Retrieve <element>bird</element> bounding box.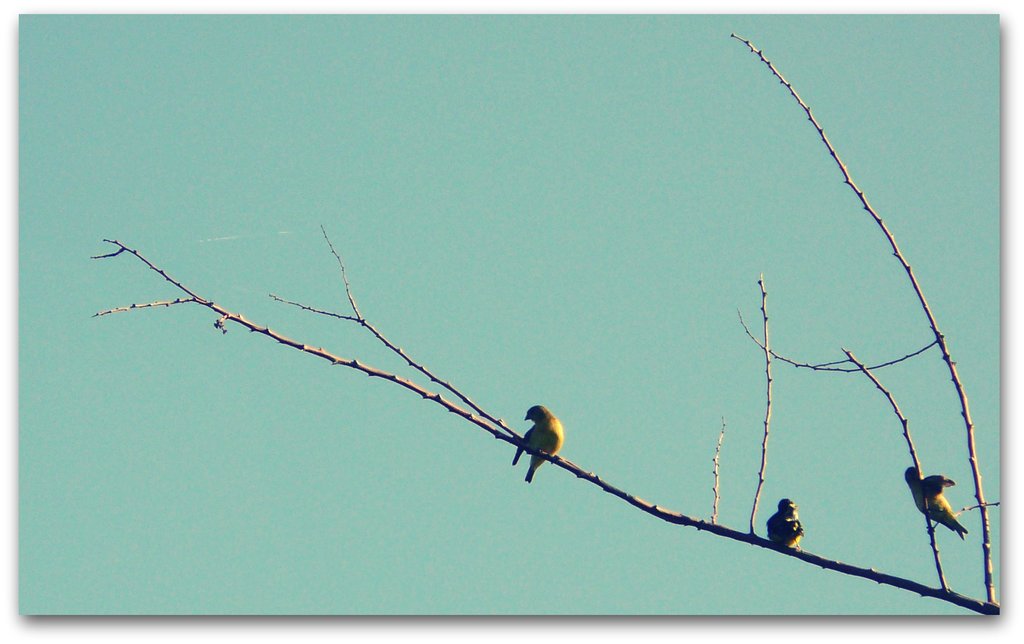
Bounding box: x1=519 y1=406 x2=581 y2=483.
